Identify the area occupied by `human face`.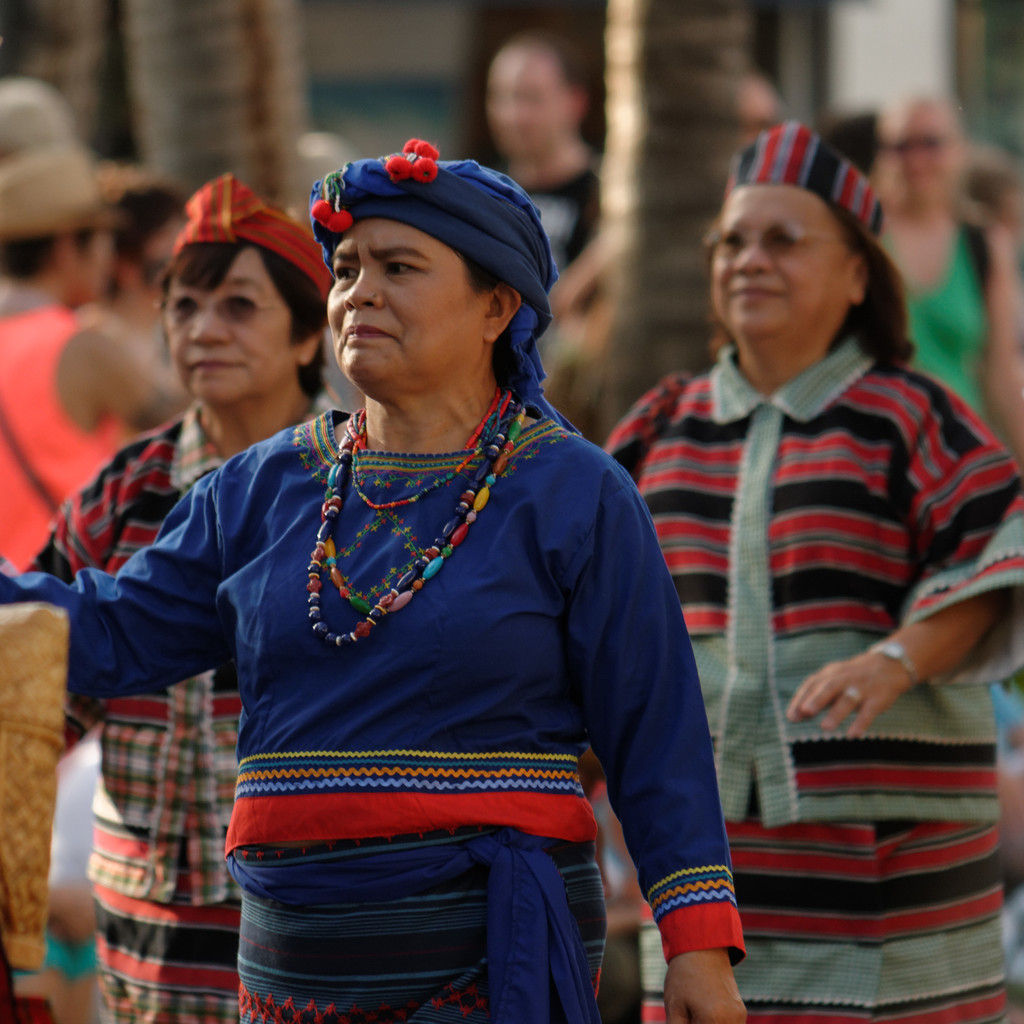
Area: left=169, top=253, right=288, bottom=402.
